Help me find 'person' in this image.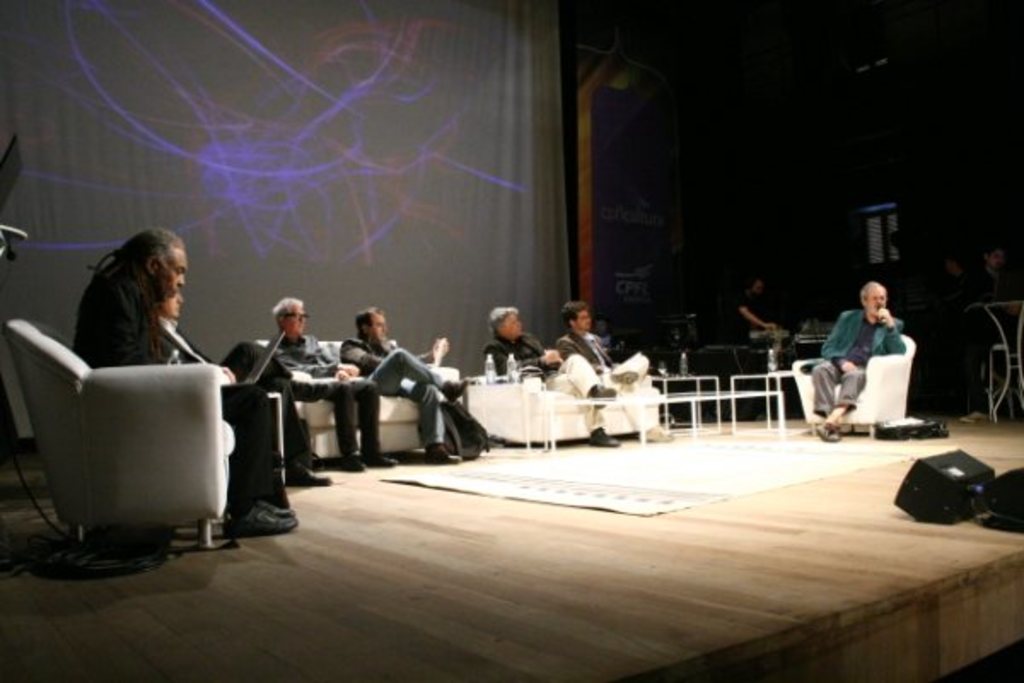
Found it: {"x1": 729, "y1": 278, "x2": 787, "y2": 357}.
